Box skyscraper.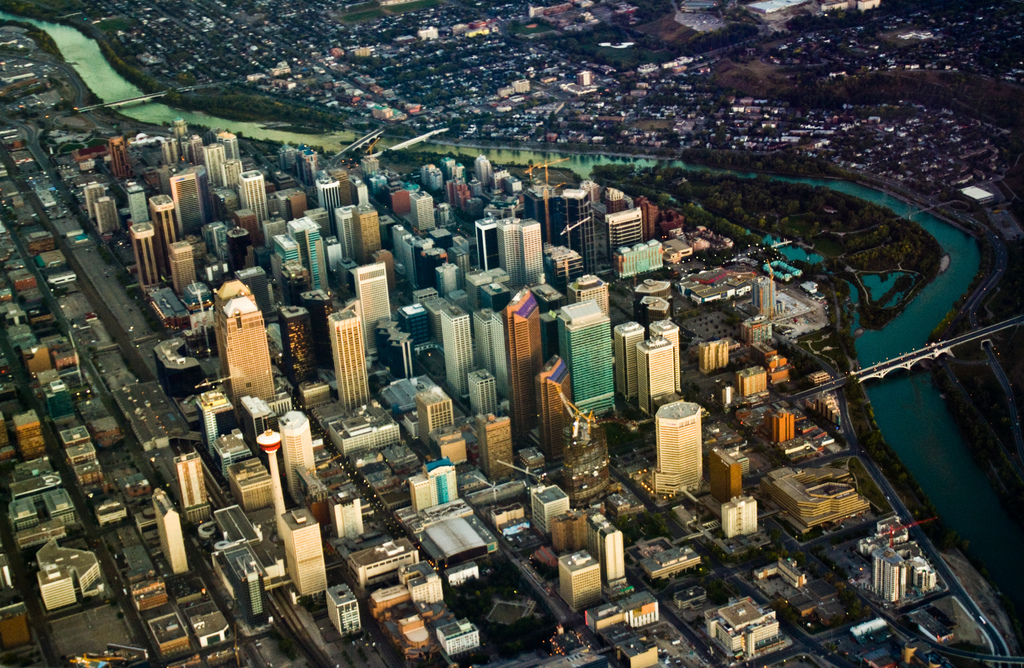
box=[206, 141, 225, 184].
